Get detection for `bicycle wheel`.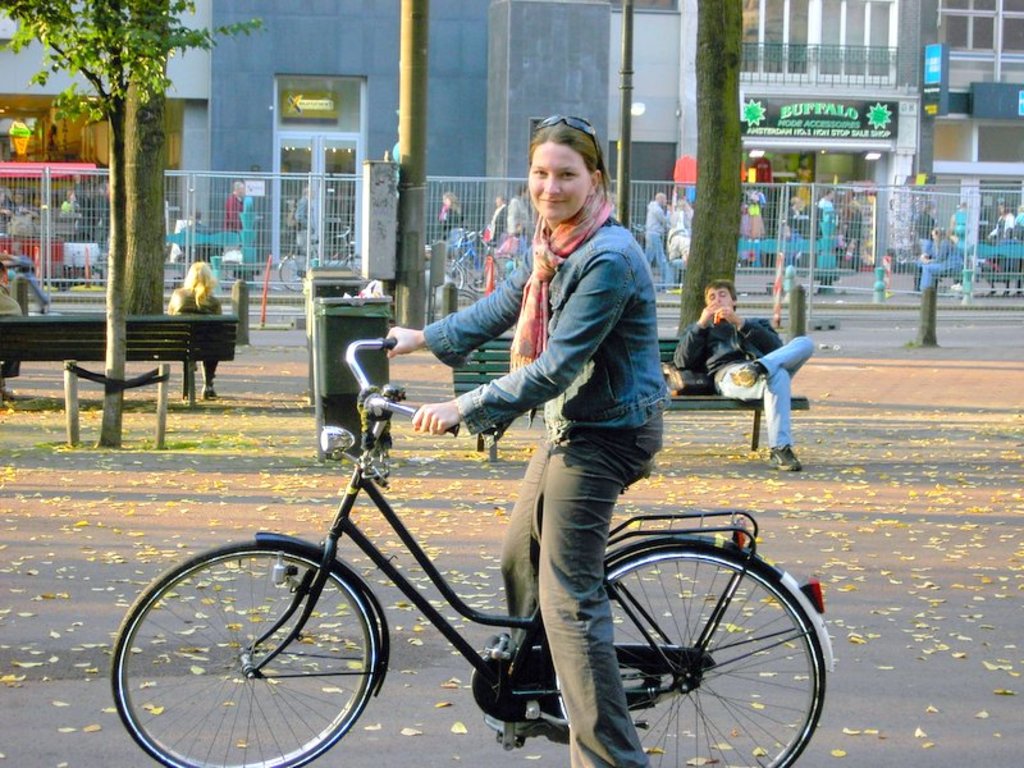
Detection: (449, 256, 465, 291).
